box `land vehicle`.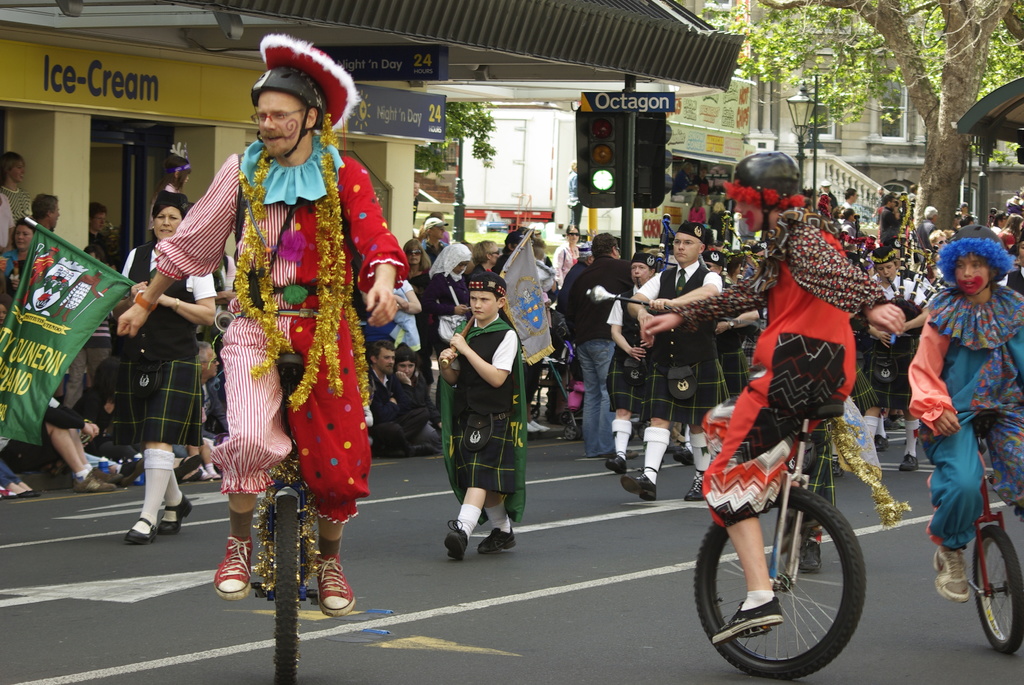
{"x1": 925, "y1": 411, "x2": 1023, "y2": 650}.
